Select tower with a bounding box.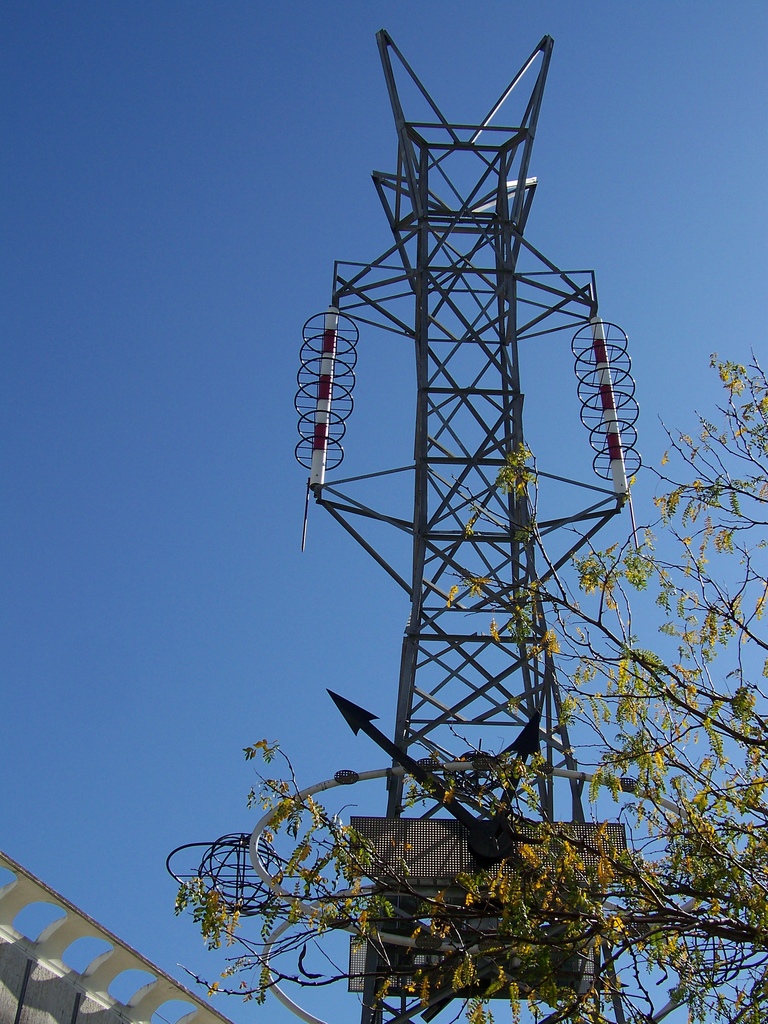
Rect(293, 29, 644, 1023).
